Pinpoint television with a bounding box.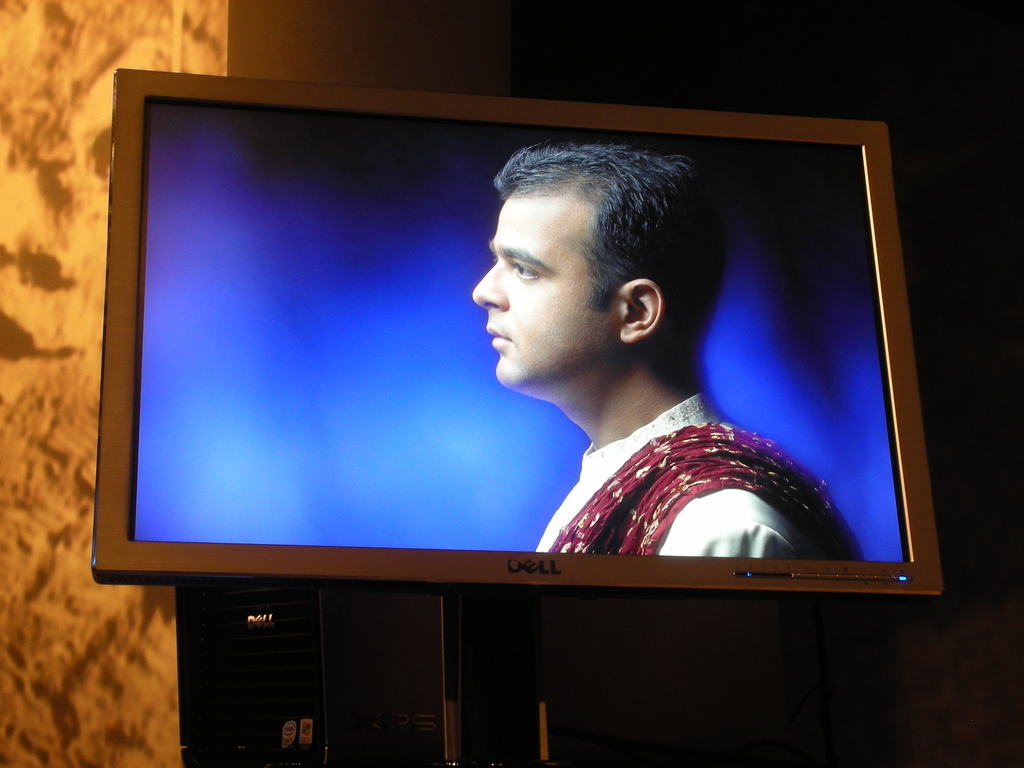
bbox(90, 67, 946, 602).
